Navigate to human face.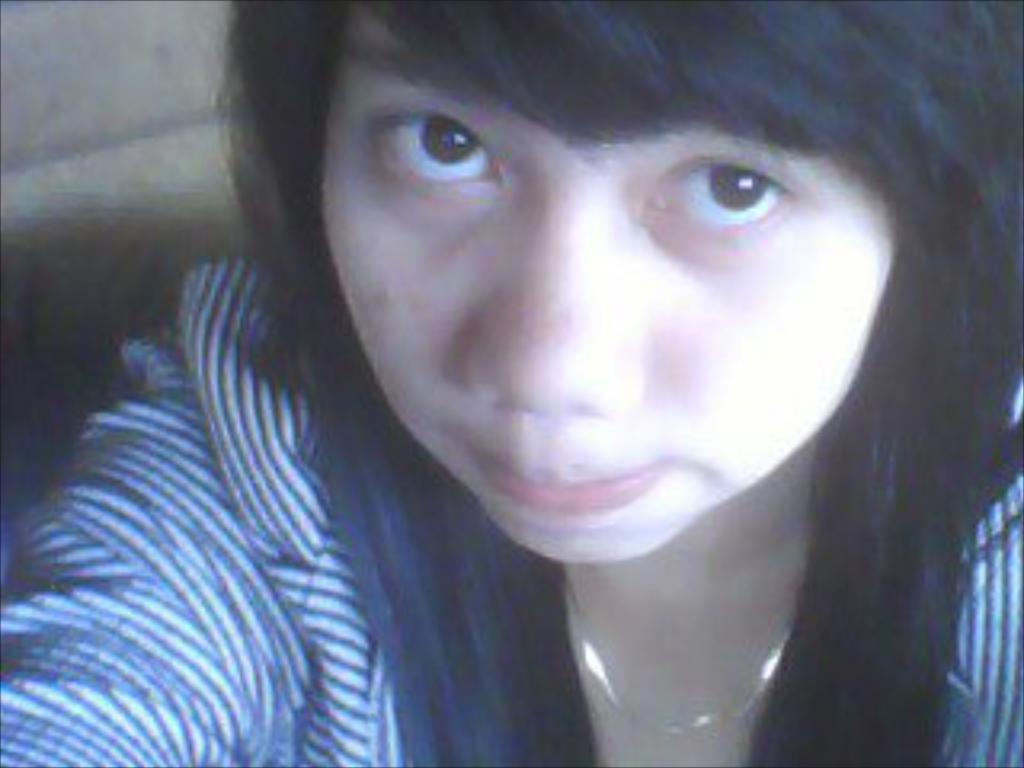
Navigation target: locate(323, 3, 902, 563).
